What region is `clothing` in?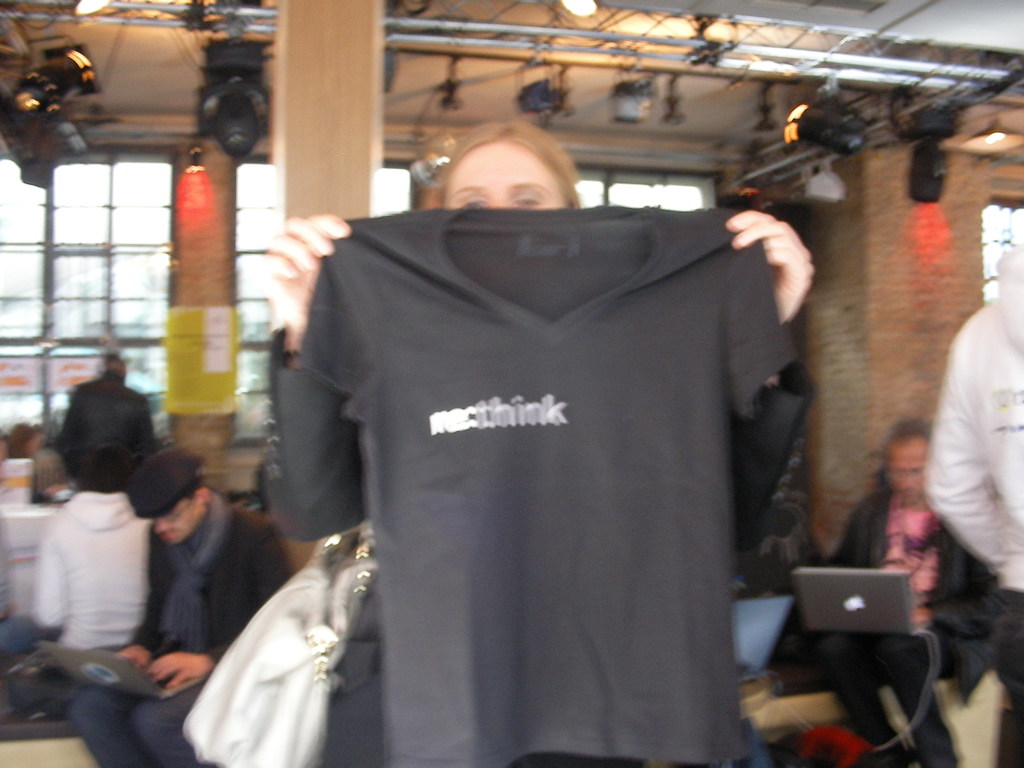
(61,379,156,465).
